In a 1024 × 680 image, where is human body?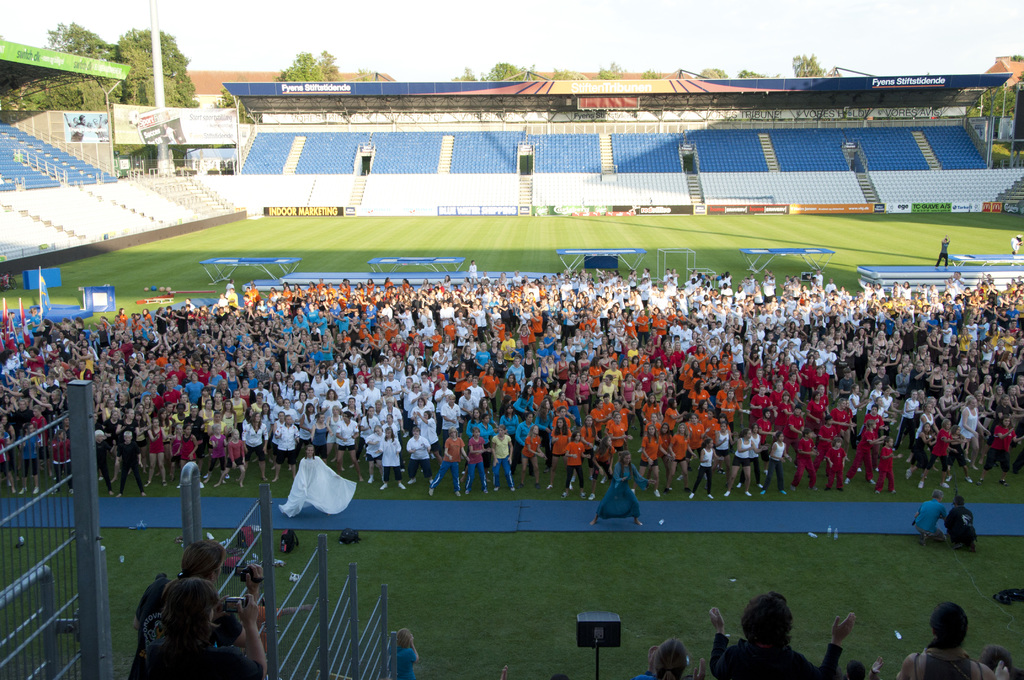
917:407:936:427.
